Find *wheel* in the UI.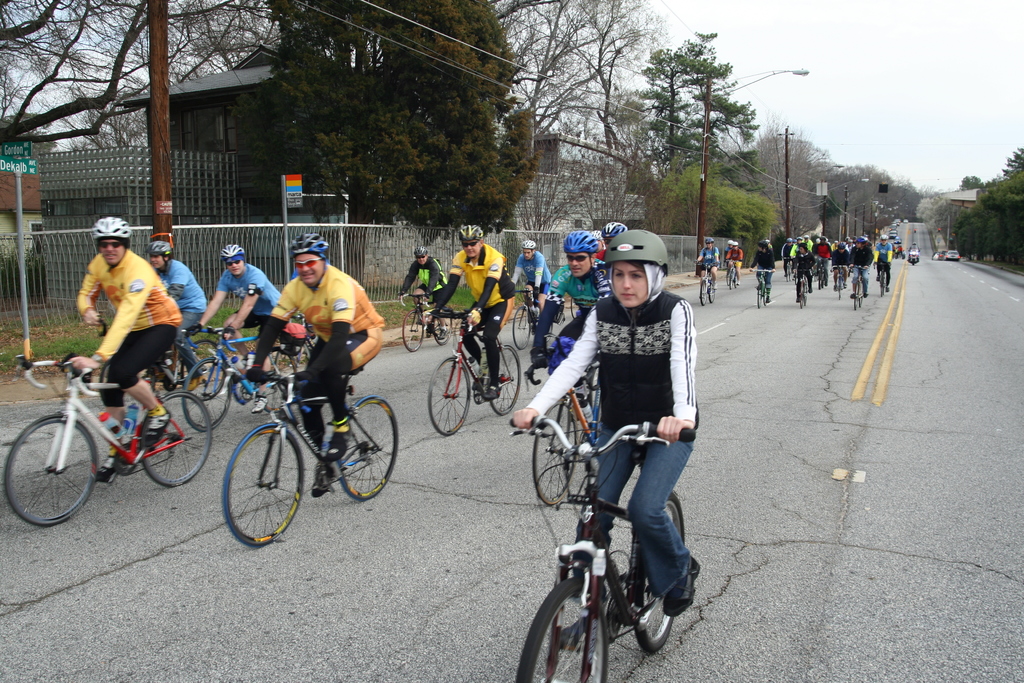
UI element at region(489, 345, 520, 415).
